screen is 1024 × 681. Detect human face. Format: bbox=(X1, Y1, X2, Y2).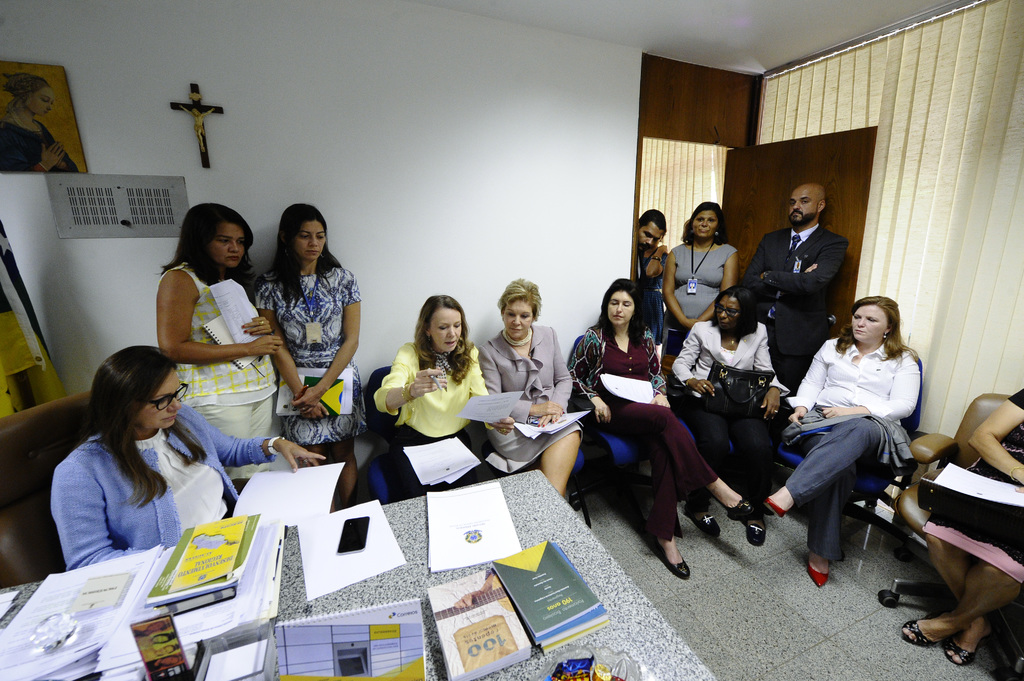
bbox=(295, 218, 328, 262).
